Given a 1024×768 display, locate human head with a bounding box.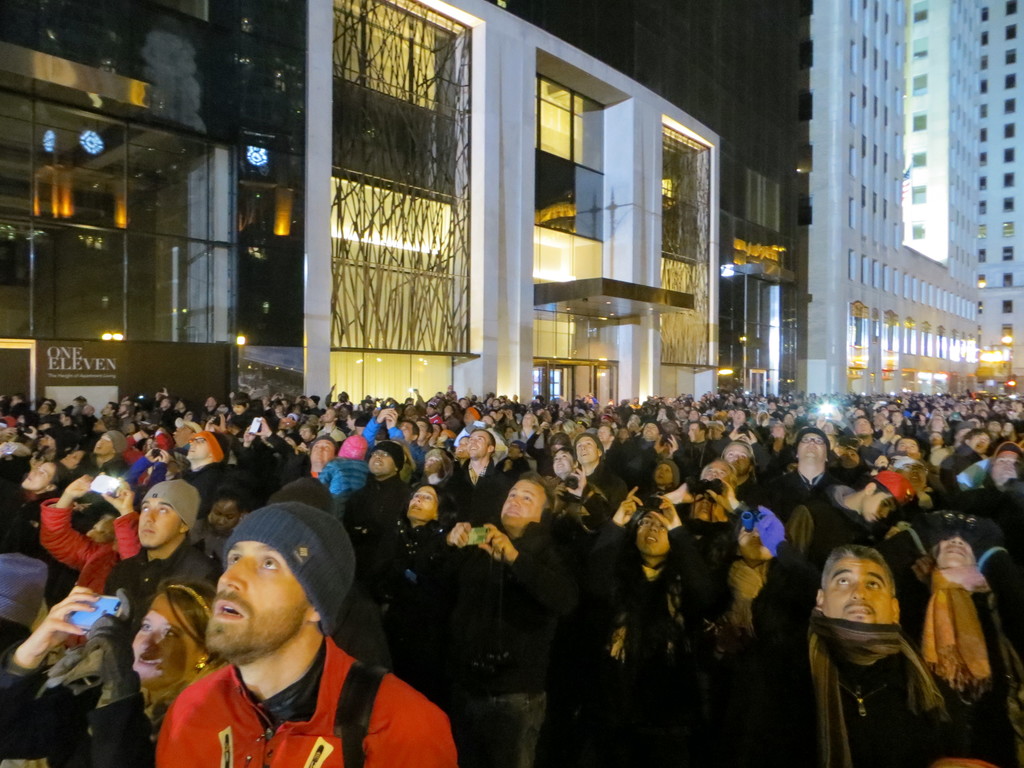
Located: x1=816 y1=545 x2=904 y2=661.
